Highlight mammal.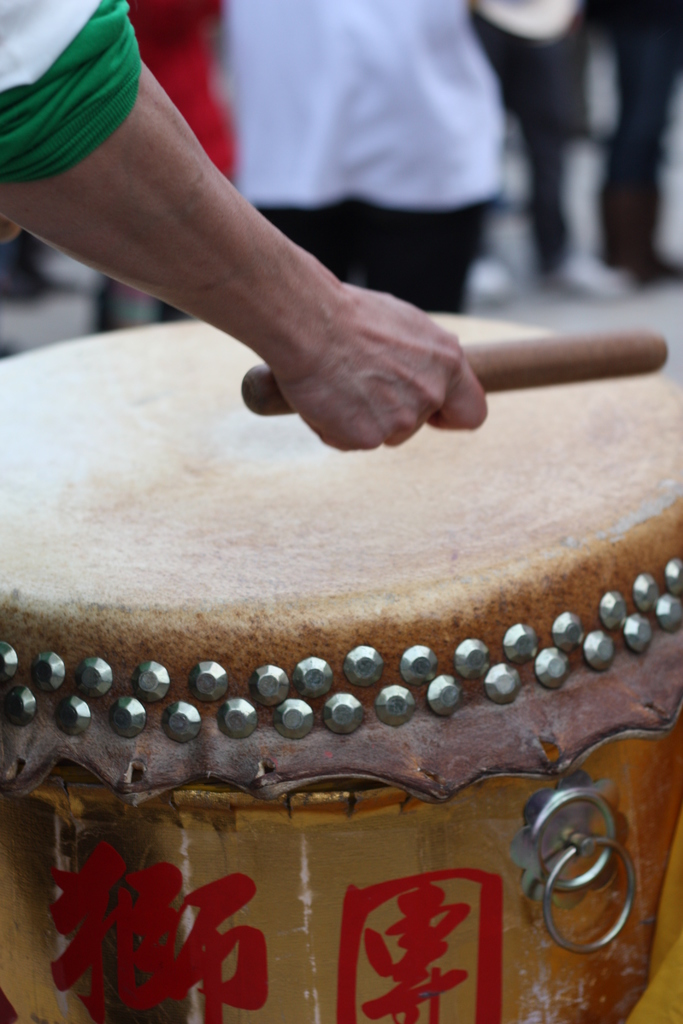
Highlighted region: (x1=217, y1=0, x2=509, y2=321).
